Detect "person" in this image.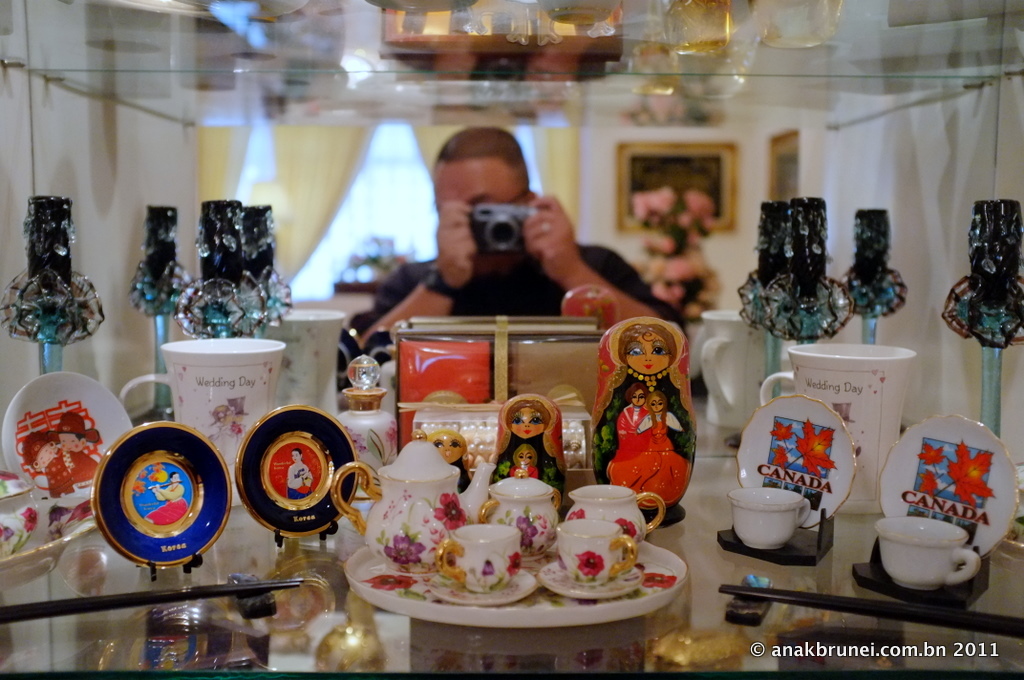
Detection: 285 450 314 501.
